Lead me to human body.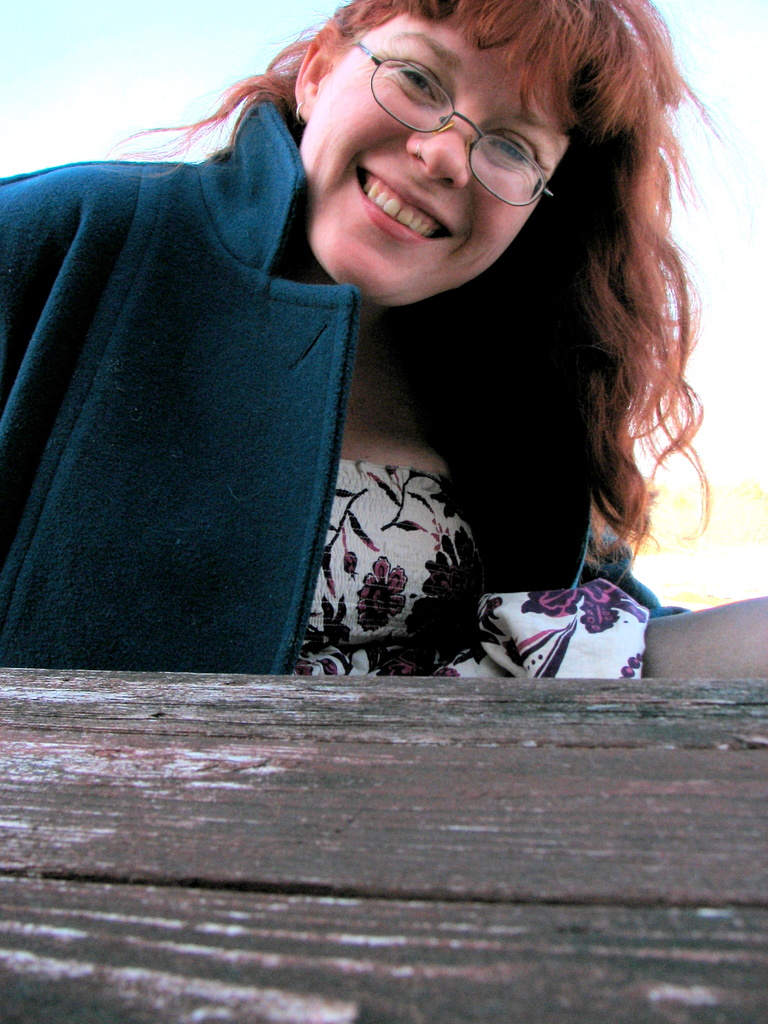
Lead to {"x1": 0, "y1": 1, "x2": 767, "y2": 684}.
